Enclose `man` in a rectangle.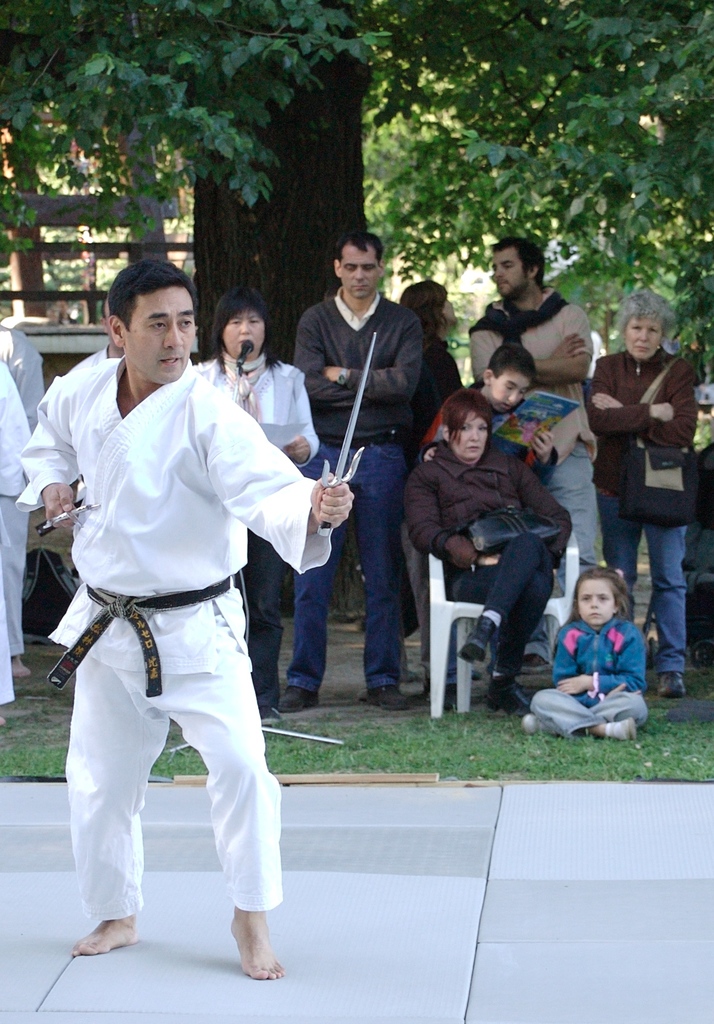
Rect(0, 358, 31, 725).
